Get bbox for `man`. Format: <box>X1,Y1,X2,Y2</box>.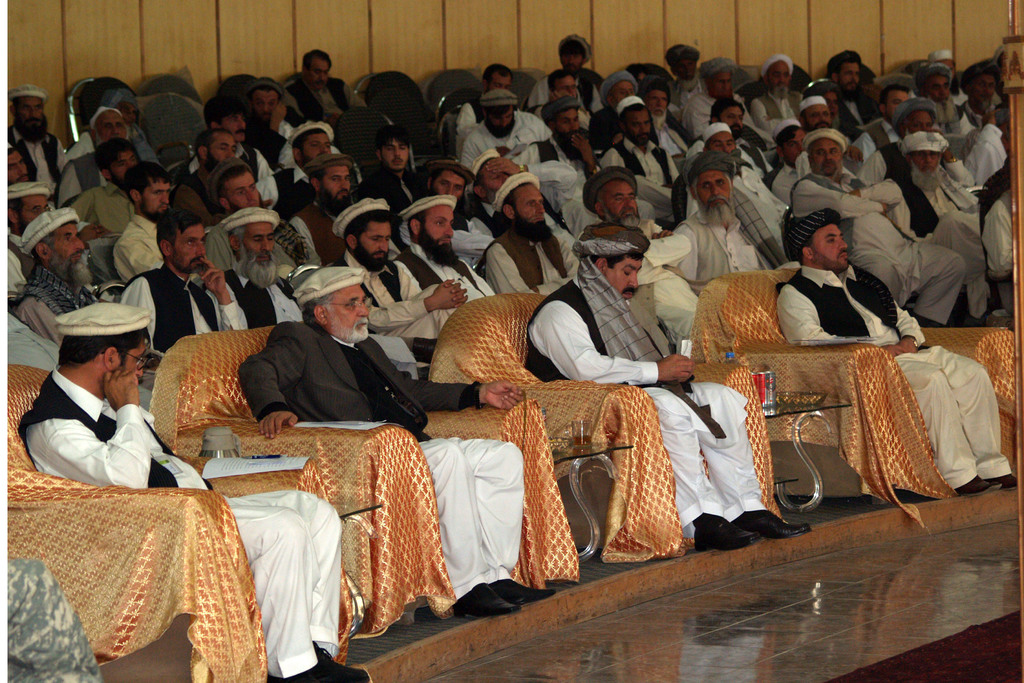
<box>701,94,775,183</box>.
